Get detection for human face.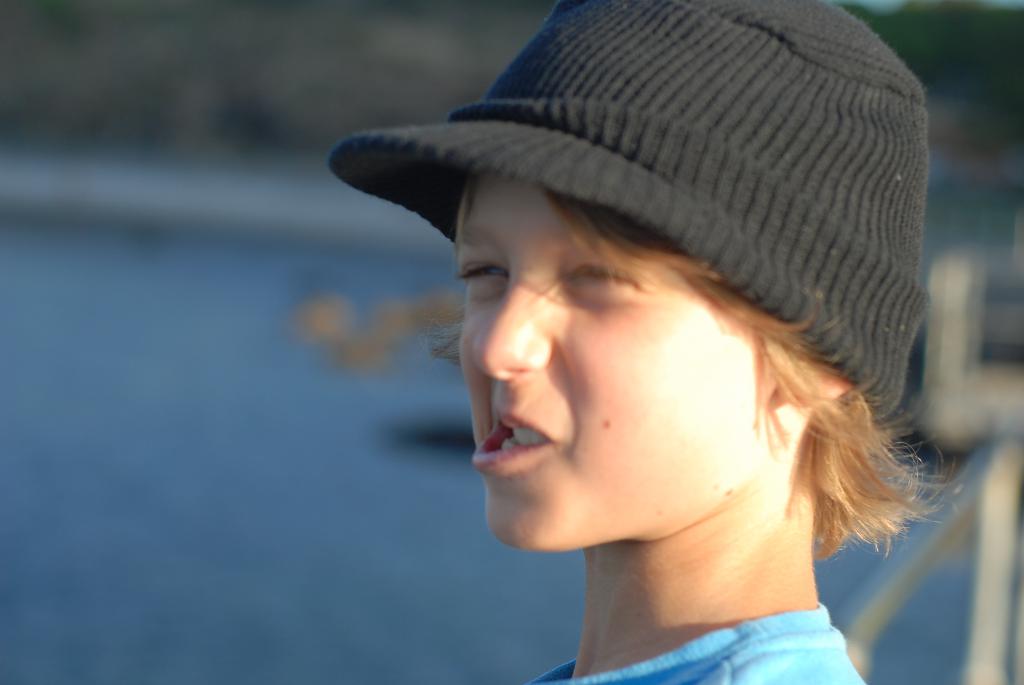
Detection: 460:172:767:549.
